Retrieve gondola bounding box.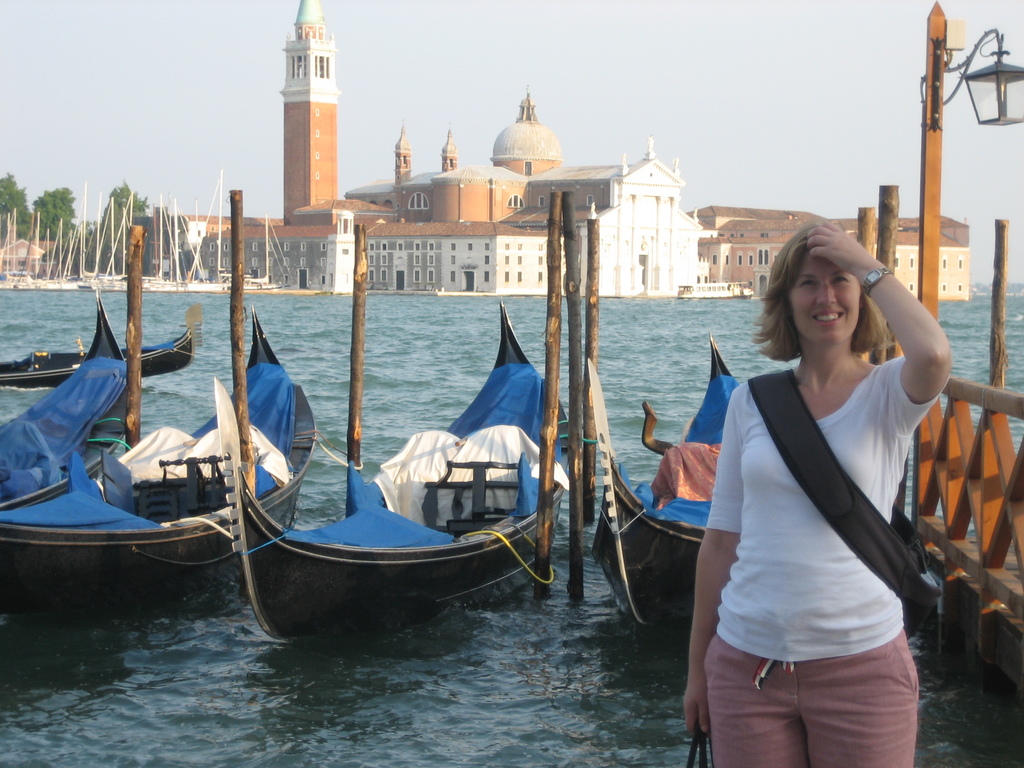
Bounding box: rect(237, 299, 579, 641).
